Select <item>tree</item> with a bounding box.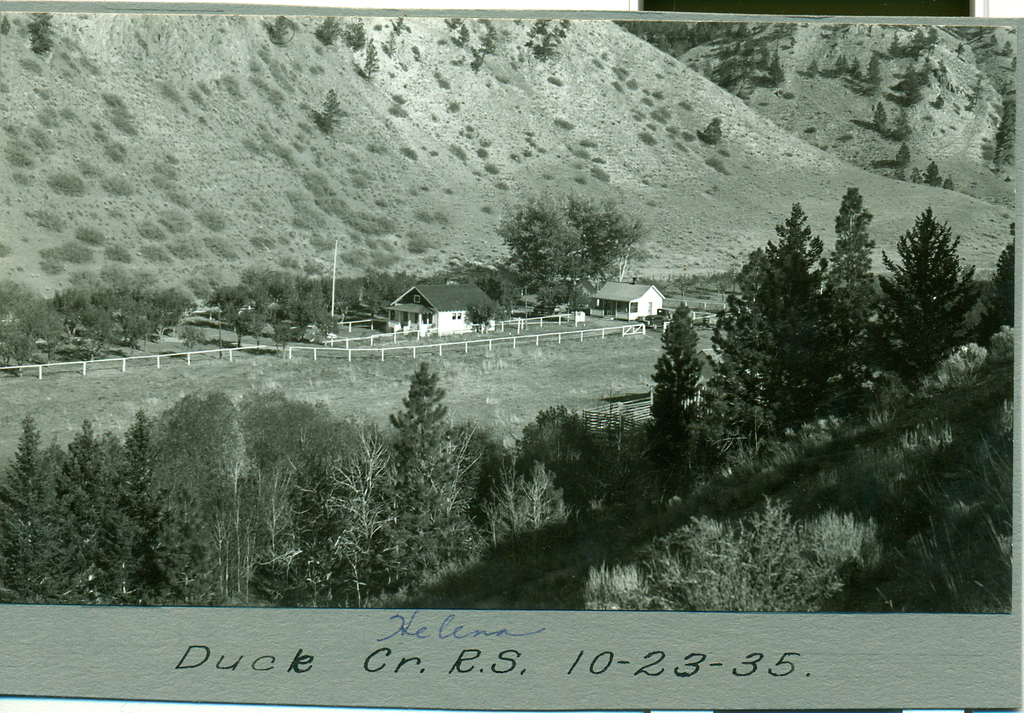
<region>380, 30, 397, 59</region>.
